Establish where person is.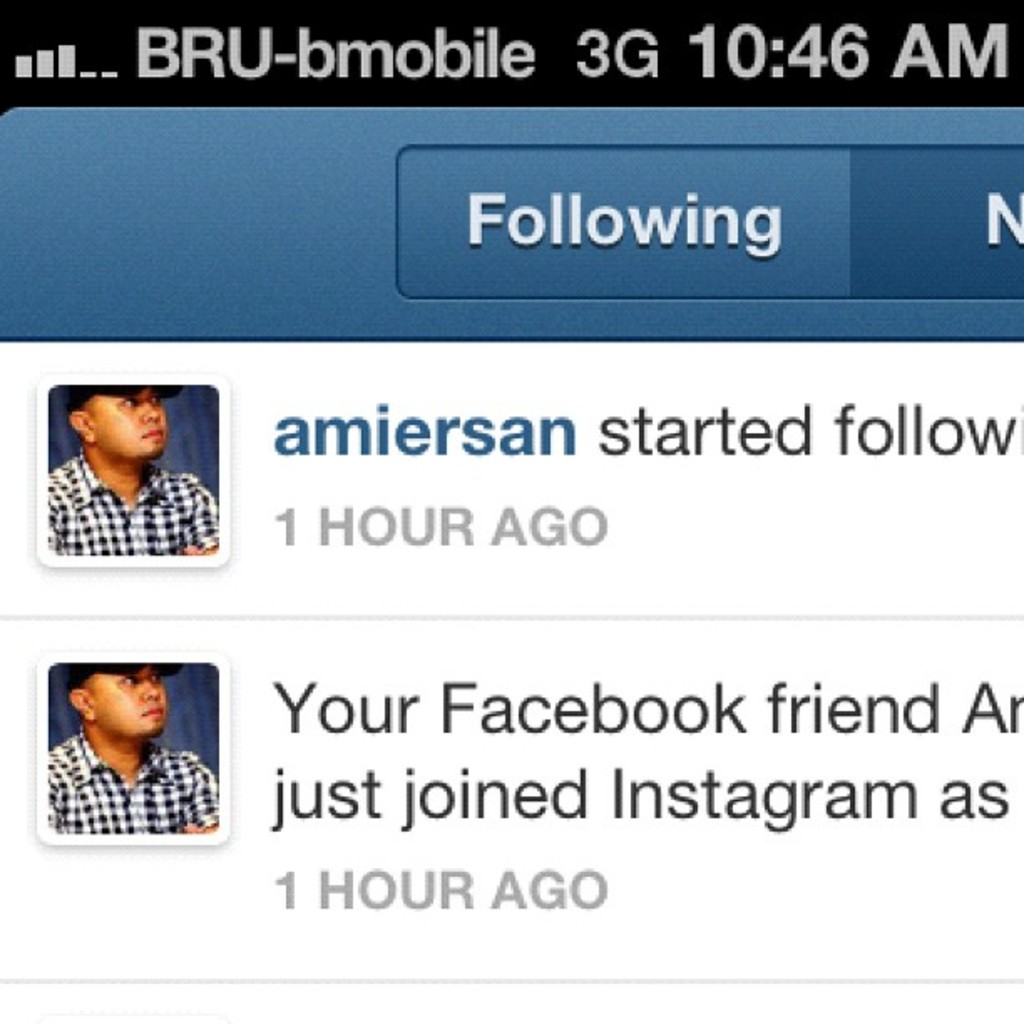
Established at 47/661/224/835.
